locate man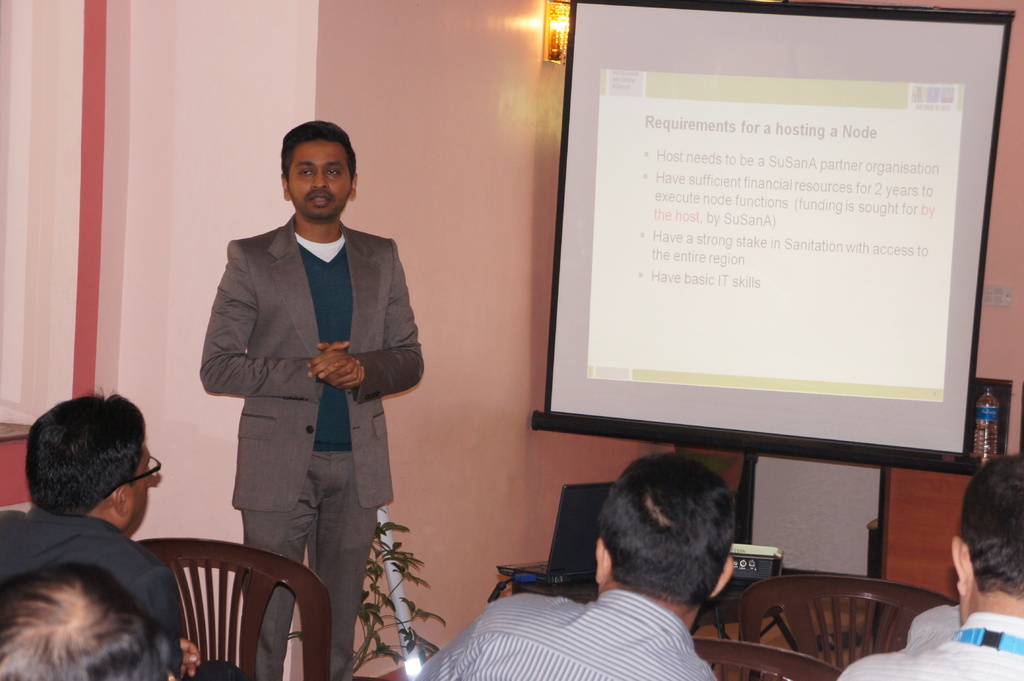
836 452 1023 680
